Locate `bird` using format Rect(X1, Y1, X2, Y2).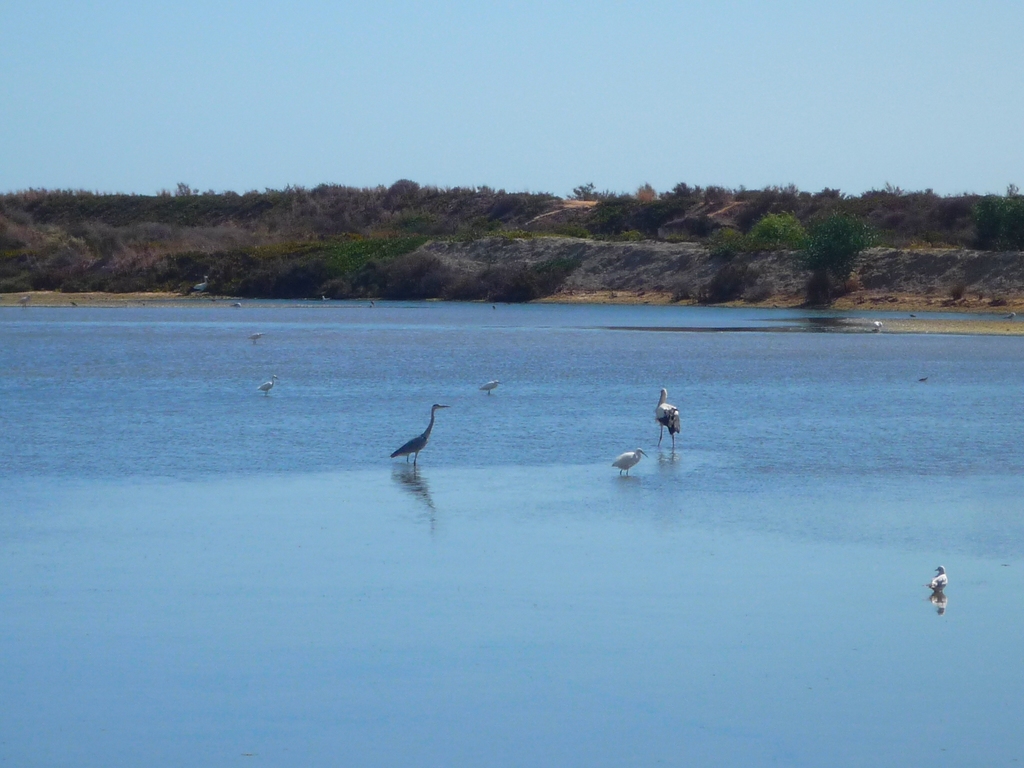
Rect(872, 320, 883, 332).
